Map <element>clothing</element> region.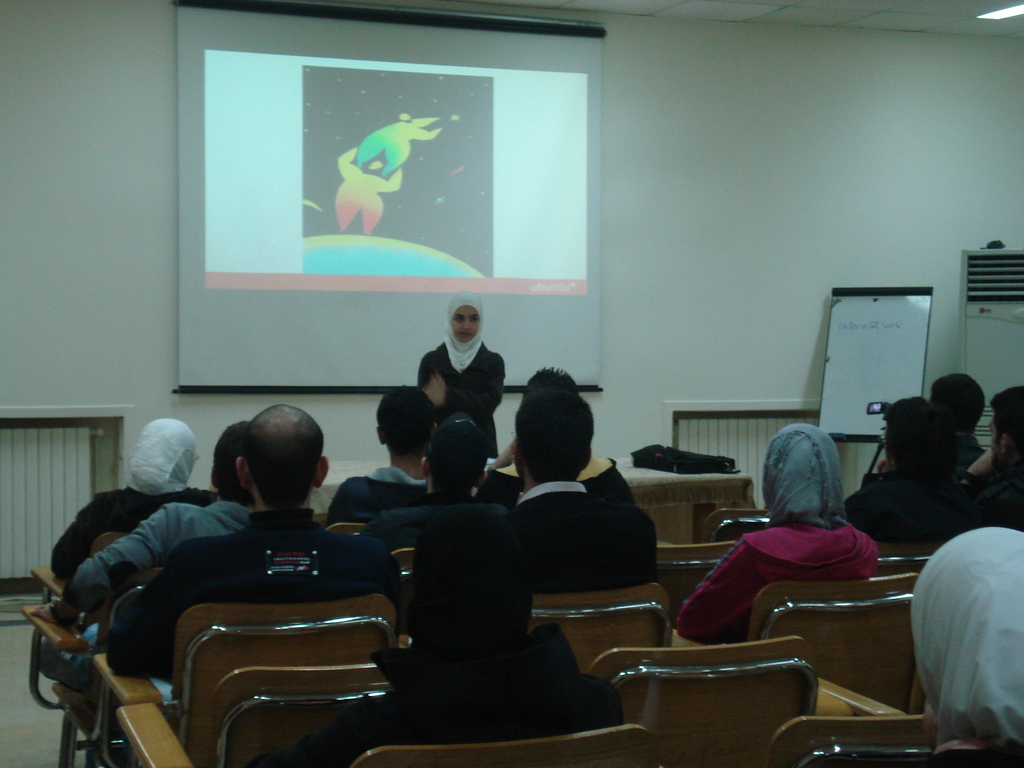
Mapped to (108,508,405,696).
